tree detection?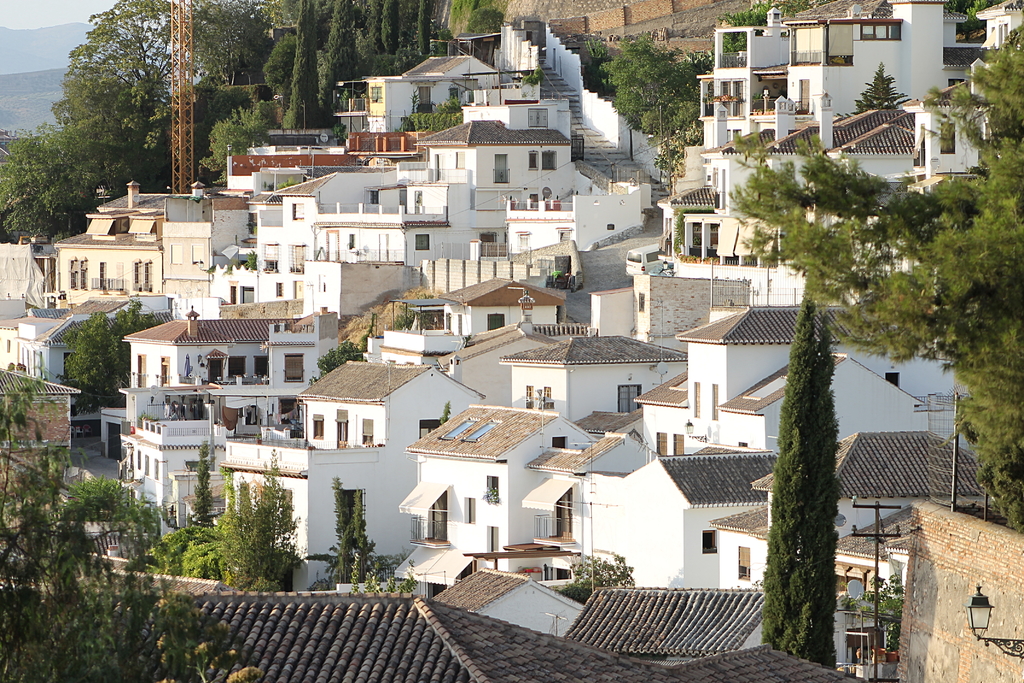
Rect(0, 381, 247, 682)
